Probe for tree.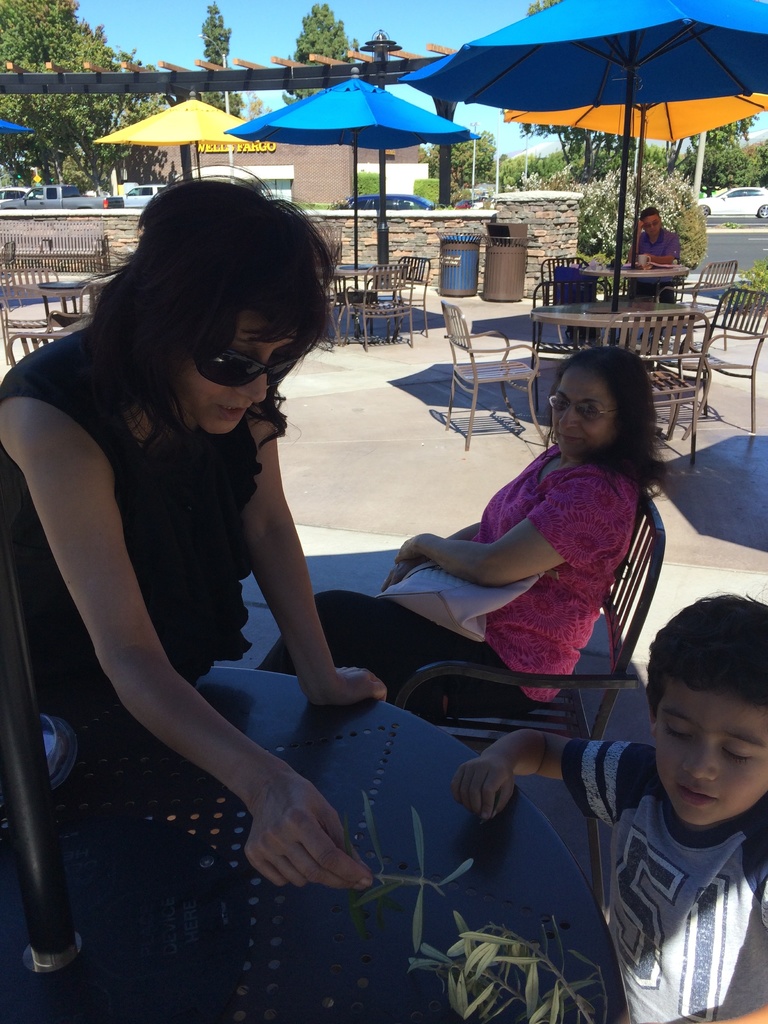
Probe result: region(189, 0, 271, 123).
